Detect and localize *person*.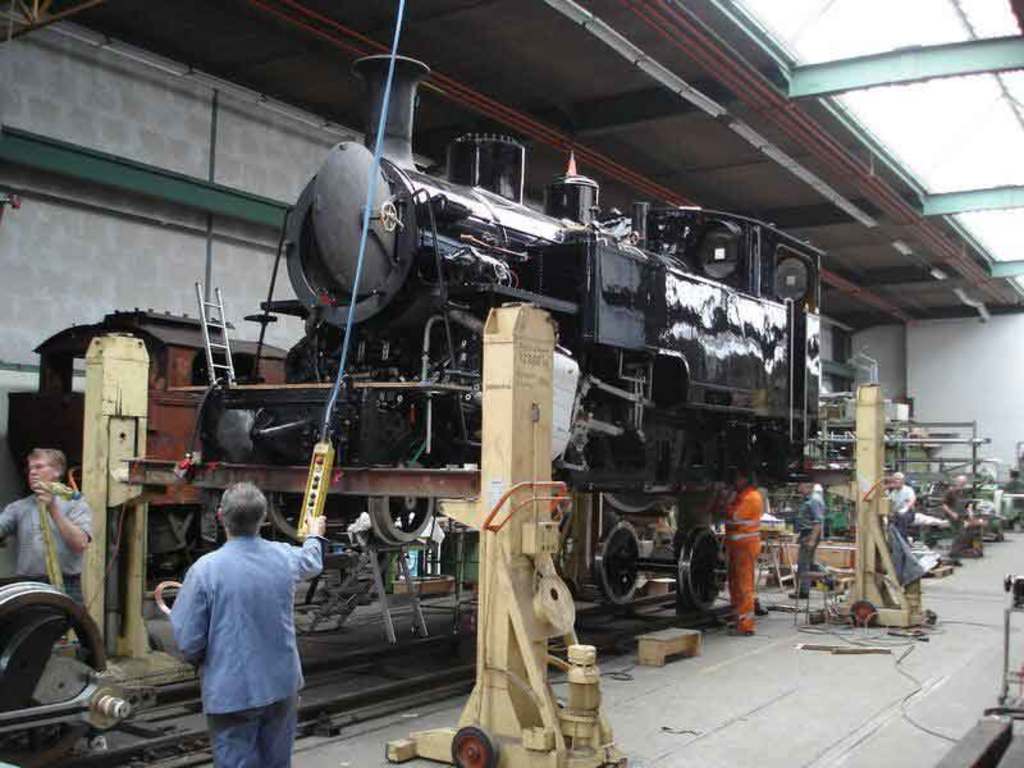
Localized at (0,449,96,612).
